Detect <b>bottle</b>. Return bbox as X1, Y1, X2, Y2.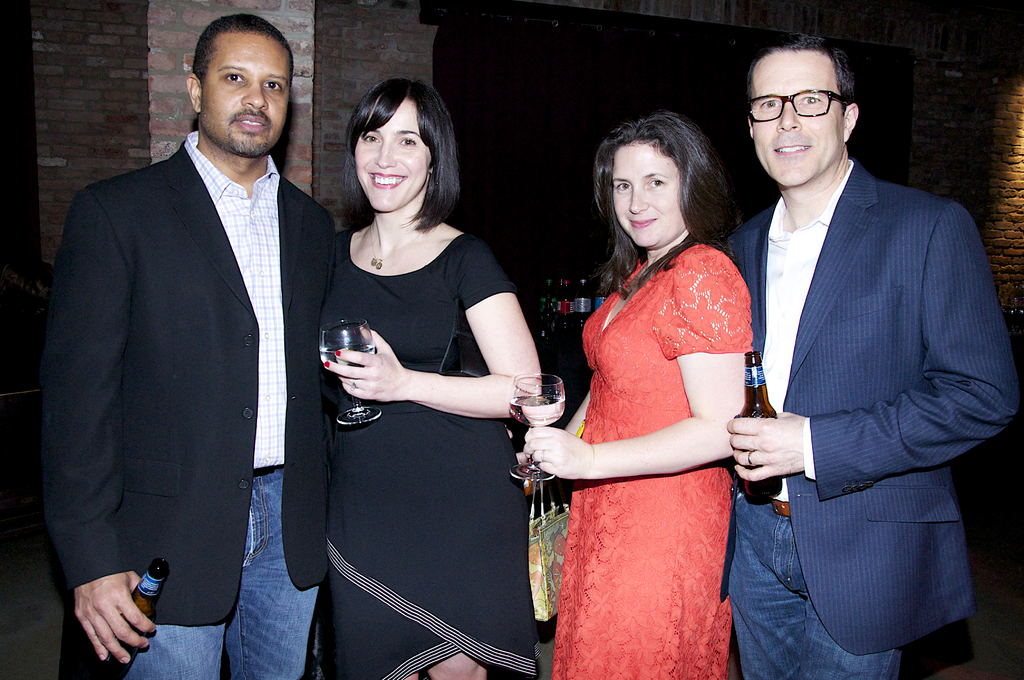
96, 559, 166, 679.
